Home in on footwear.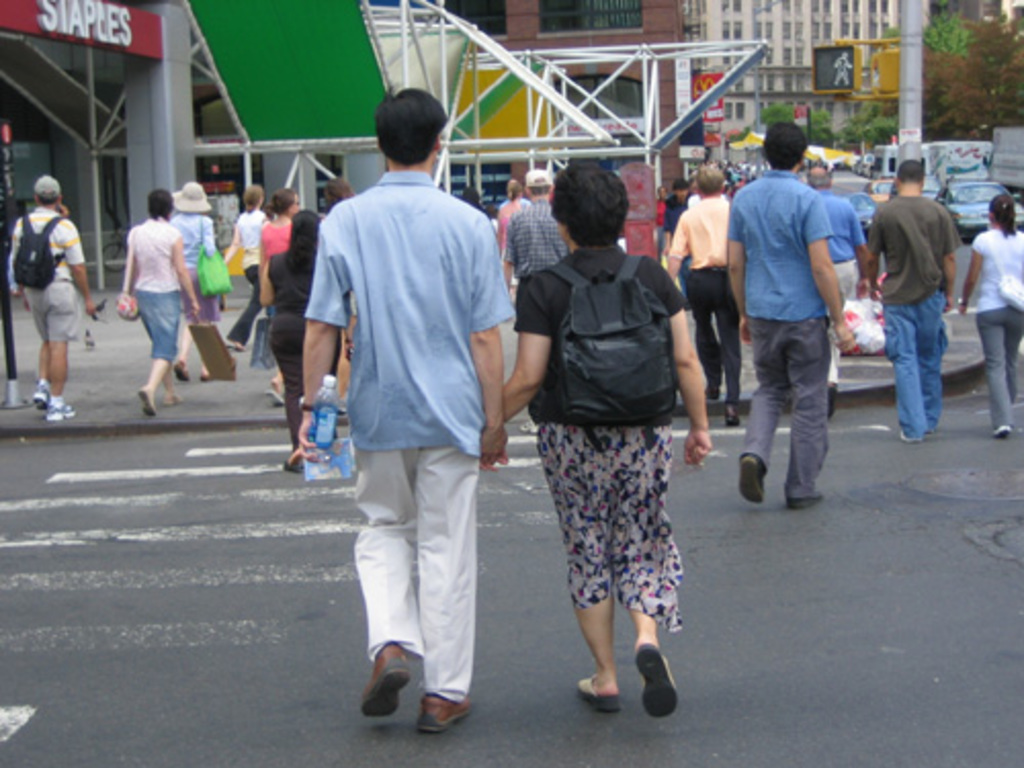
Homed in at Rect(518, 418, 541, 434).
